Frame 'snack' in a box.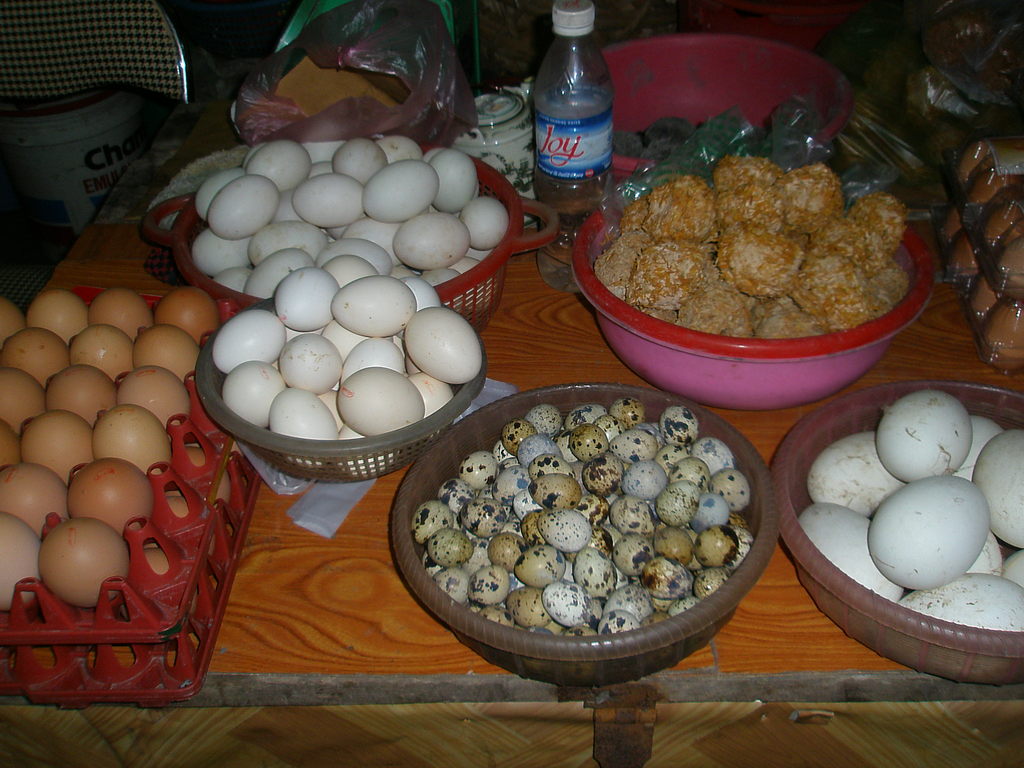
(left=388, top=394, right=783, bottom=653).
